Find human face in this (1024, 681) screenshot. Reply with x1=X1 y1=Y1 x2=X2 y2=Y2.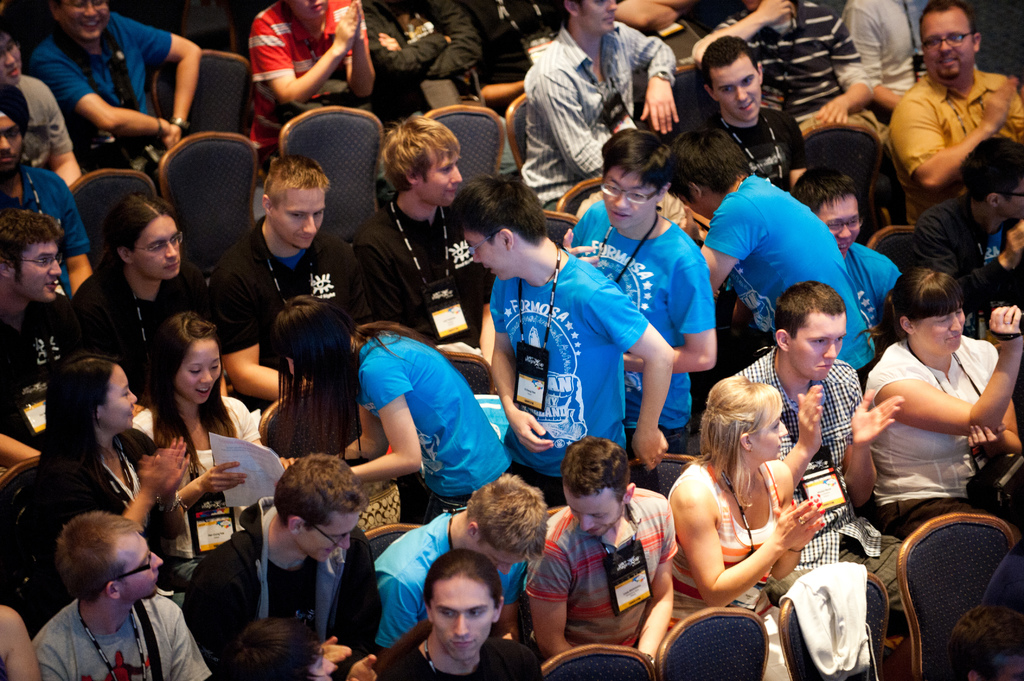
x1=0 y1=113 x2=22 y2=172.
